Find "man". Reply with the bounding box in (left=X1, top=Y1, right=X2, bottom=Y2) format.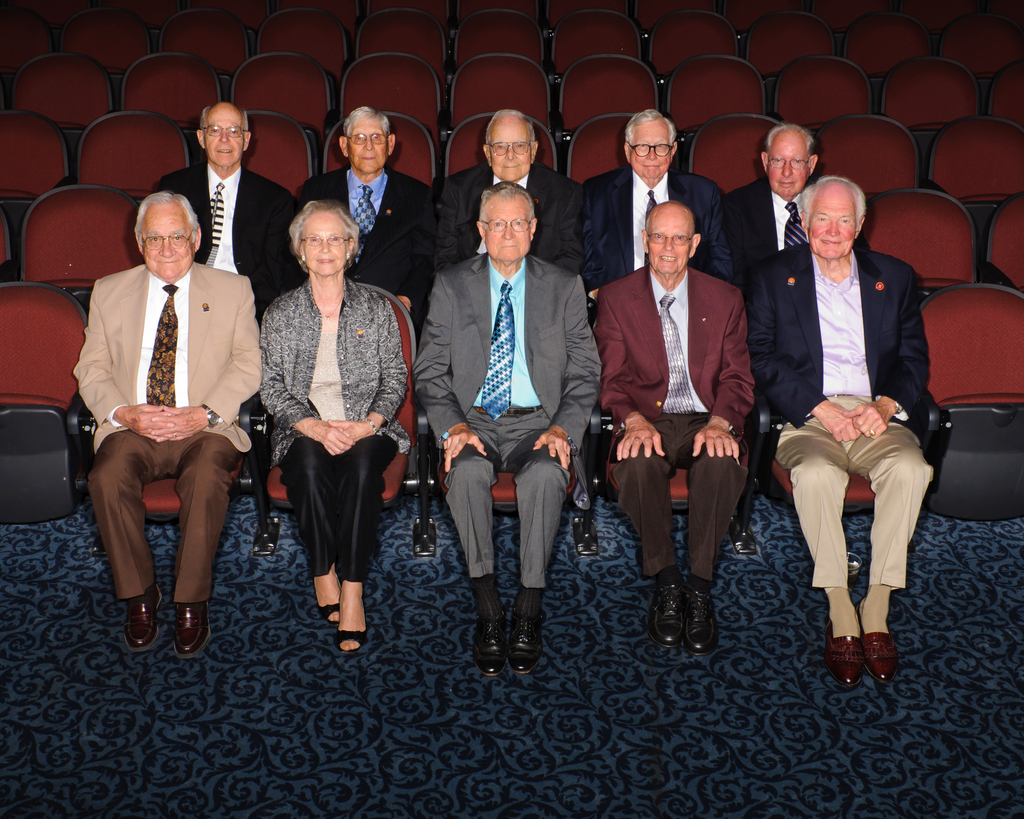
(left=707, top=126, right=827, bottom=289).
